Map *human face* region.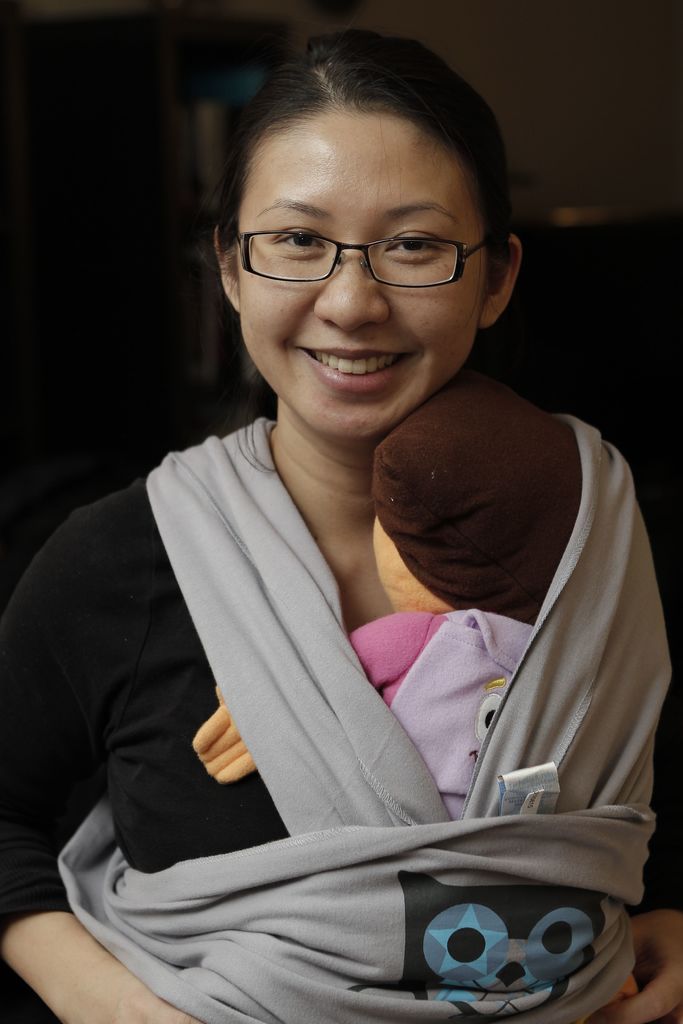
Mapped to BBox(241, 97, 484, 440).
